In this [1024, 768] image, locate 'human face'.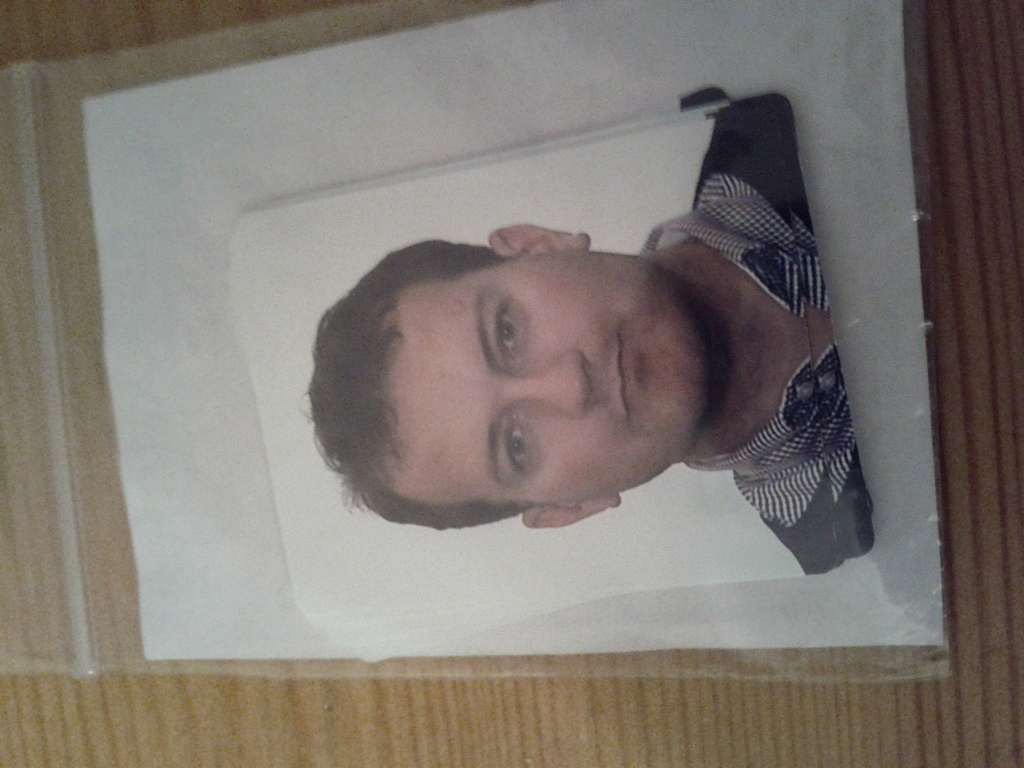
Bounding box: x1=363 y1=248 x2=692 y2=526.
